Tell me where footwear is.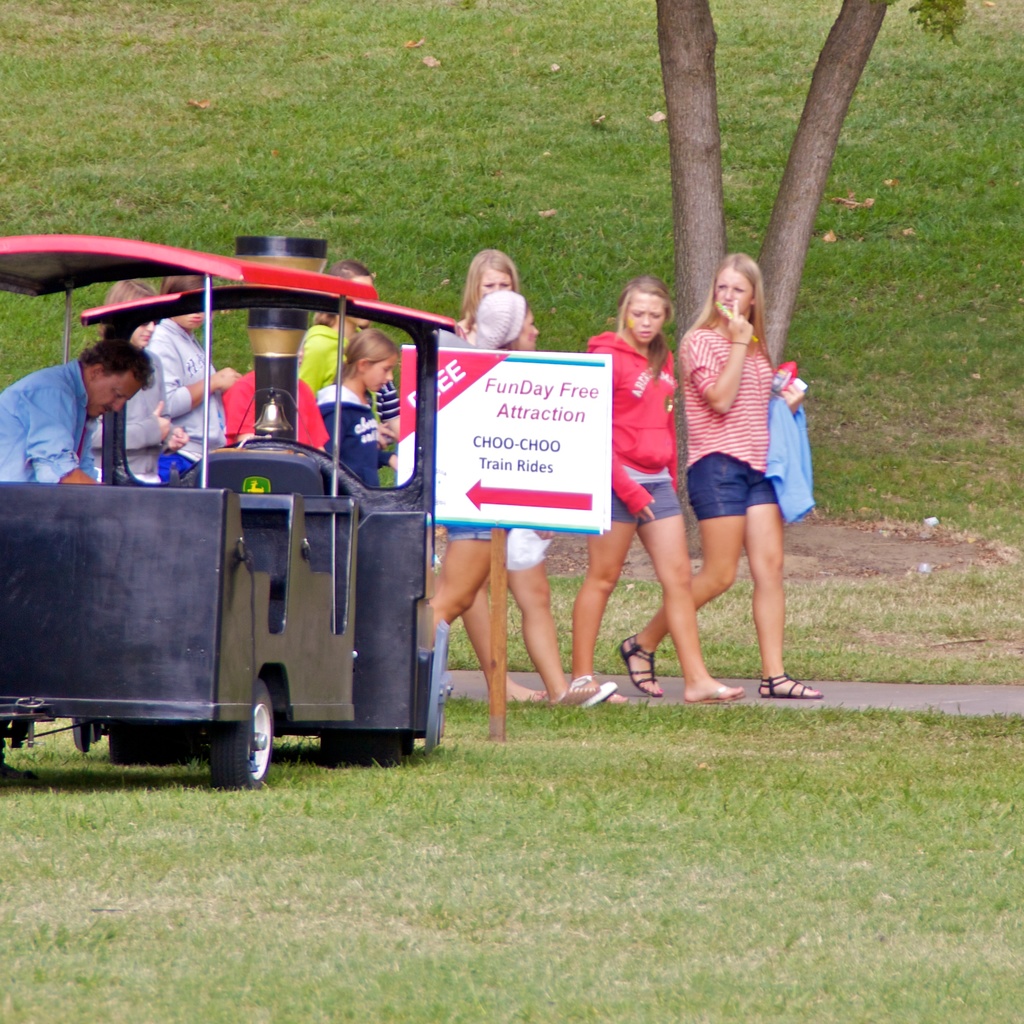
footwear is at 526,690,549,707.
